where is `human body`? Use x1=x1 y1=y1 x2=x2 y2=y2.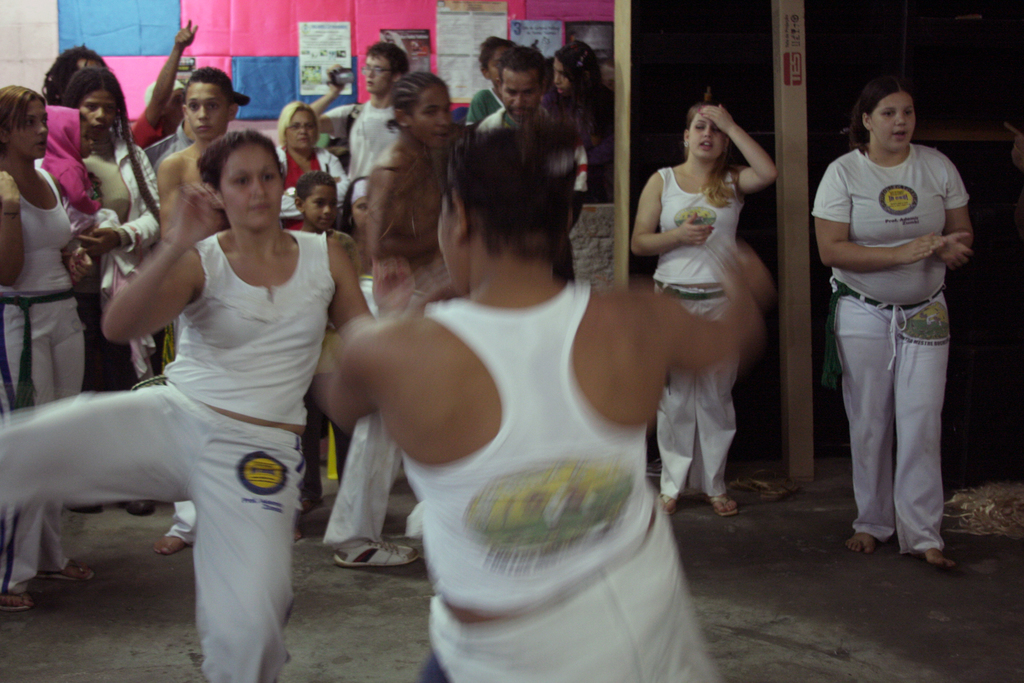
x1=622 y1=102 x2=783 y2=526.
